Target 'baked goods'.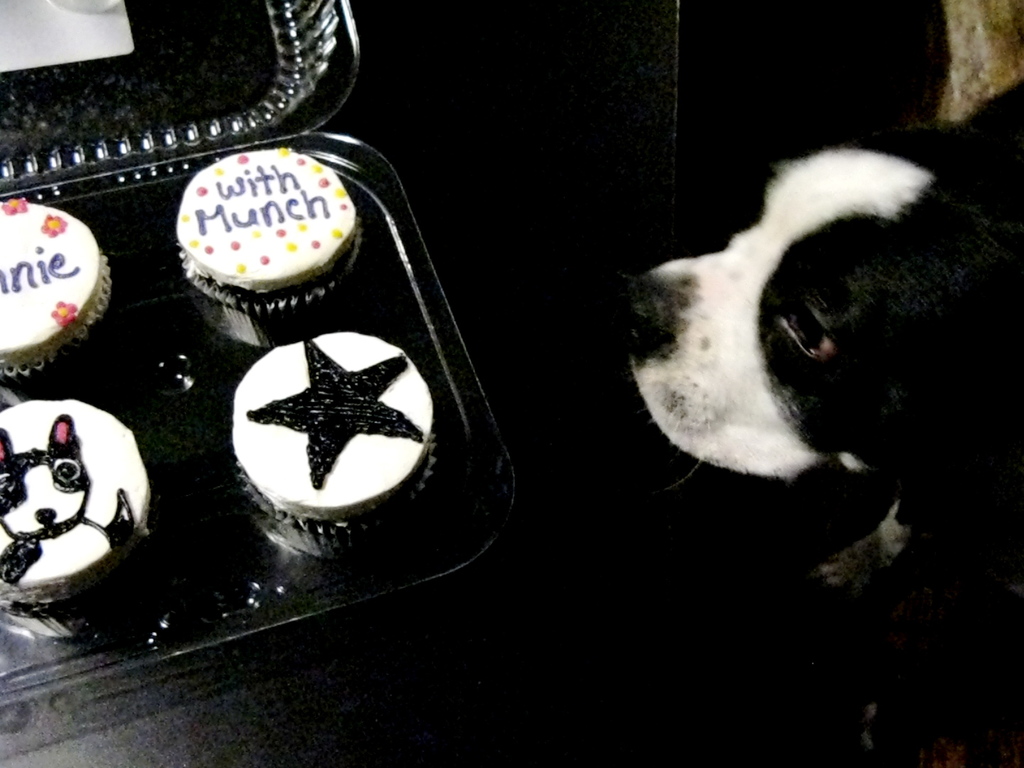
Target region: rect(156, 154, 356, 309).
